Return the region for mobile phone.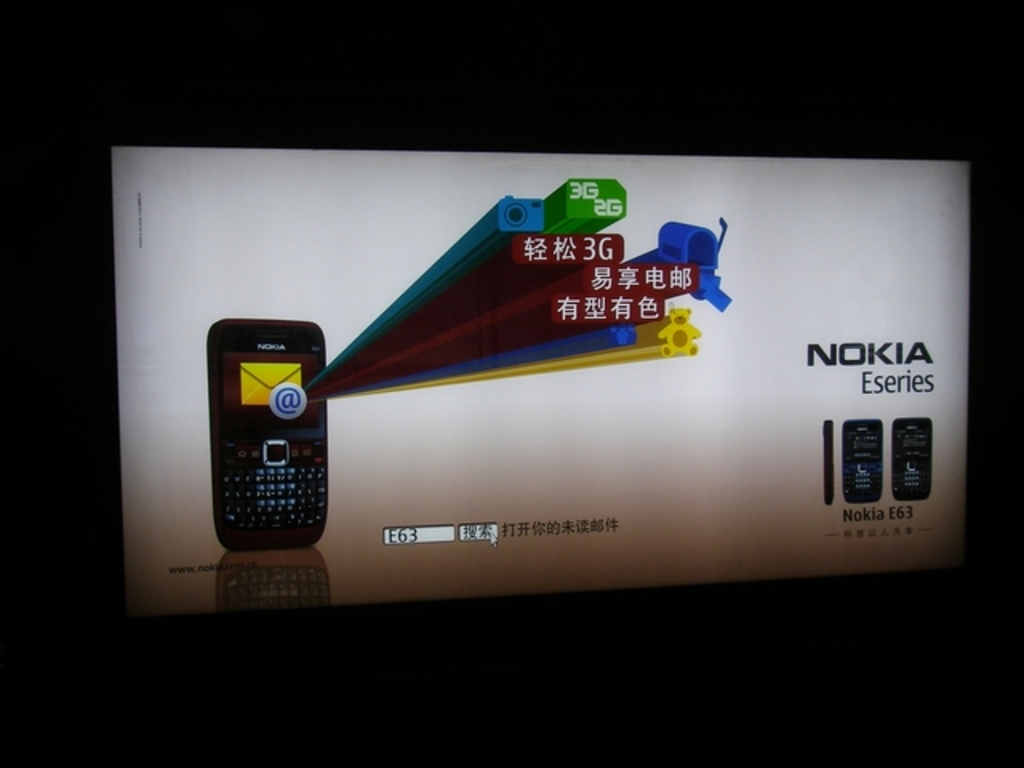
845, 418, 885, 501.
